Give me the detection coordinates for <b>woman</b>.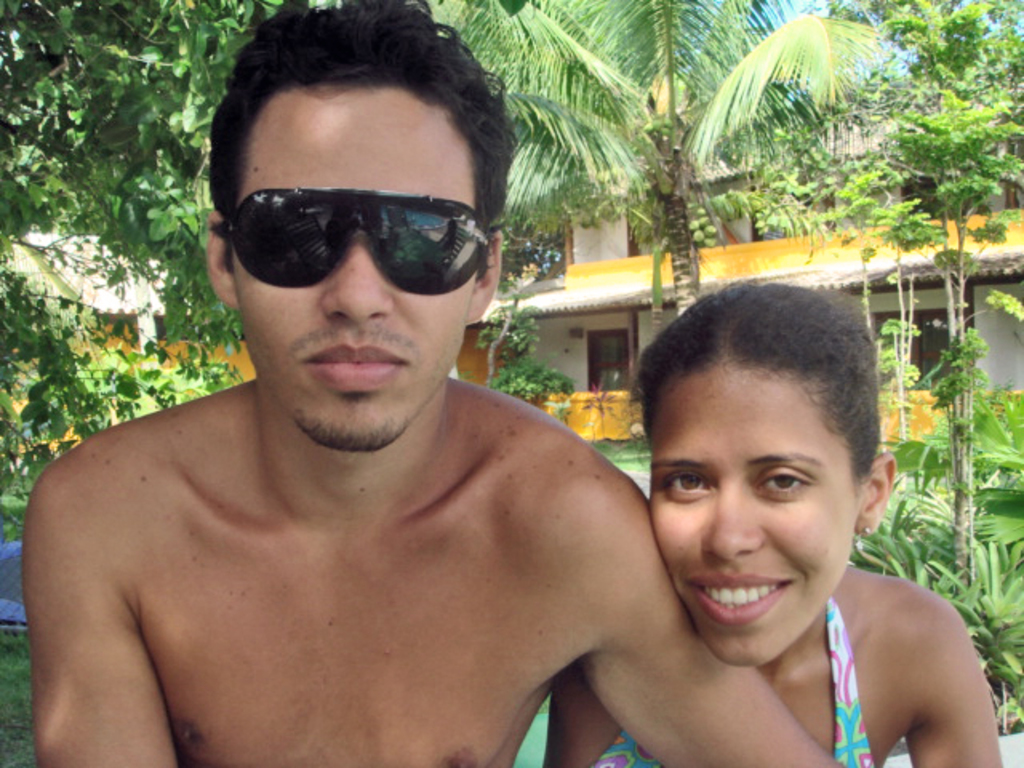
x1=565, y1=301, x2=978, y2=760.
